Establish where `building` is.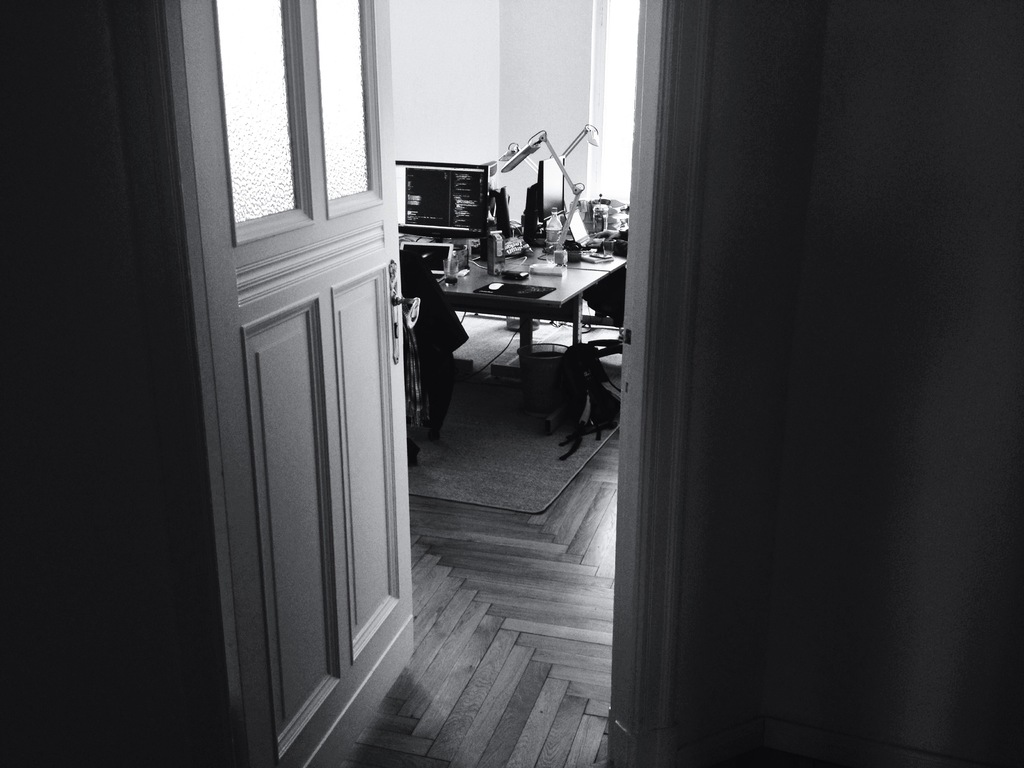
Established at 0,0,1023,767.
